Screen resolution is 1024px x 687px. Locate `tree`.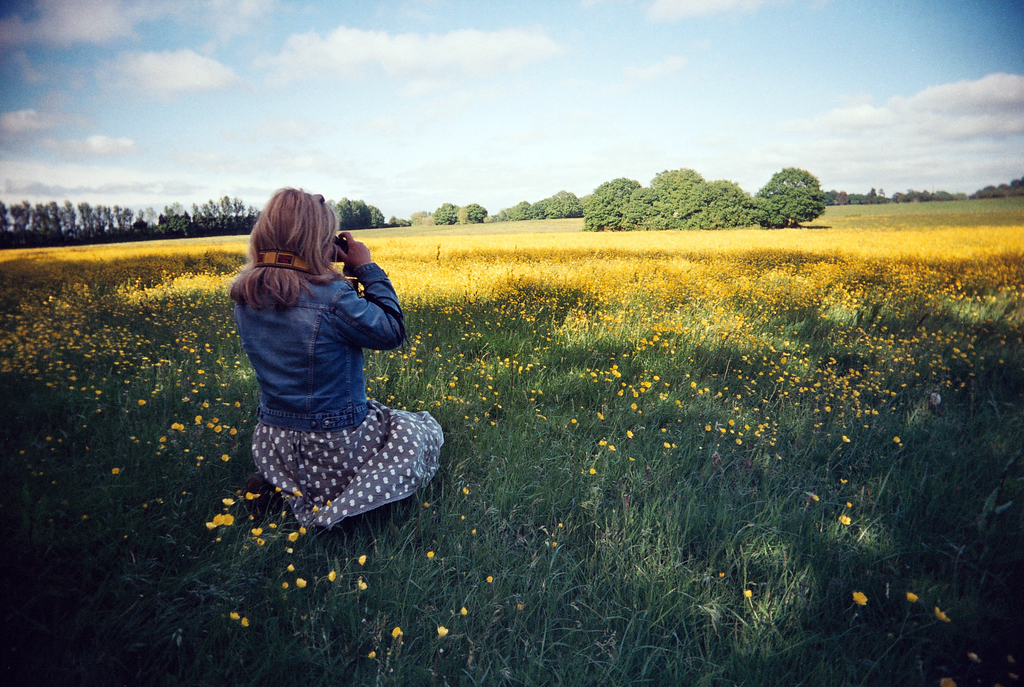
(647,165,710,229).
